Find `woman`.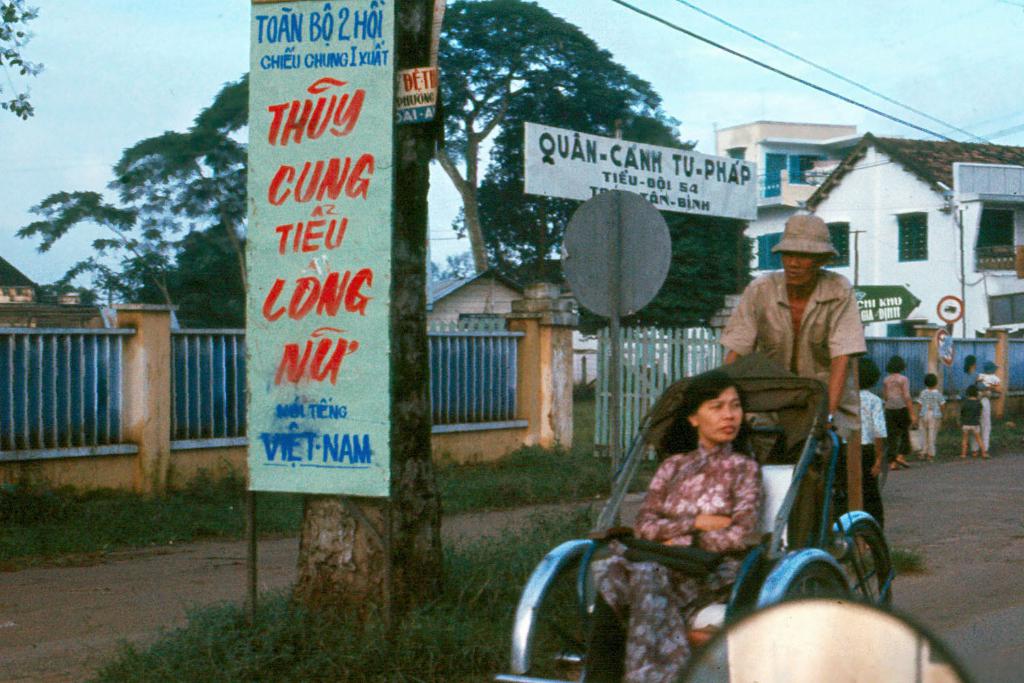
x1=963, y1=351, x2=983, y2=382.
